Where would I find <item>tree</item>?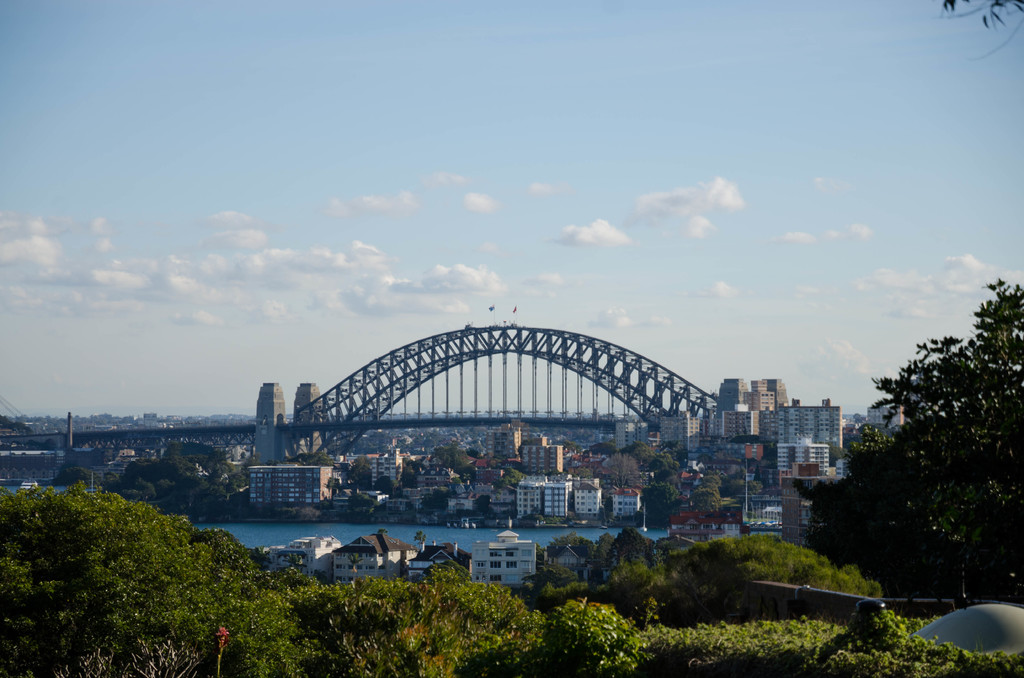
At 744/481/764/495.
